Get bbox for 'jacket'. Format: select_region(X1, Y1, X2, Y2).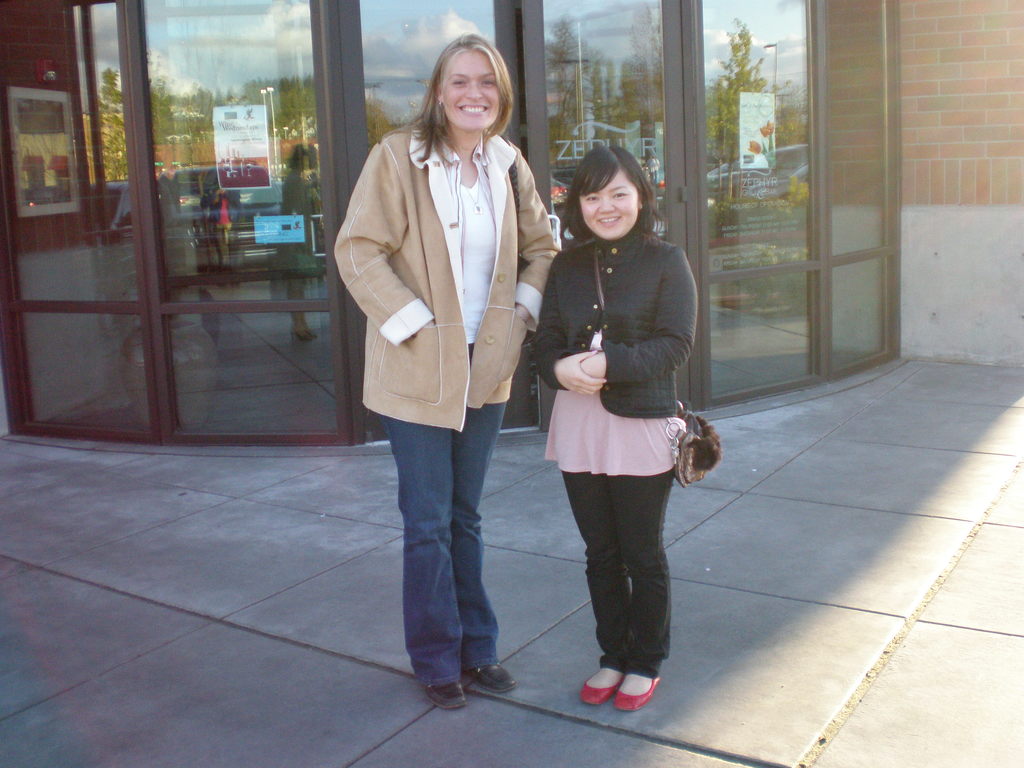
select_region(332, 119, 562, 440).
